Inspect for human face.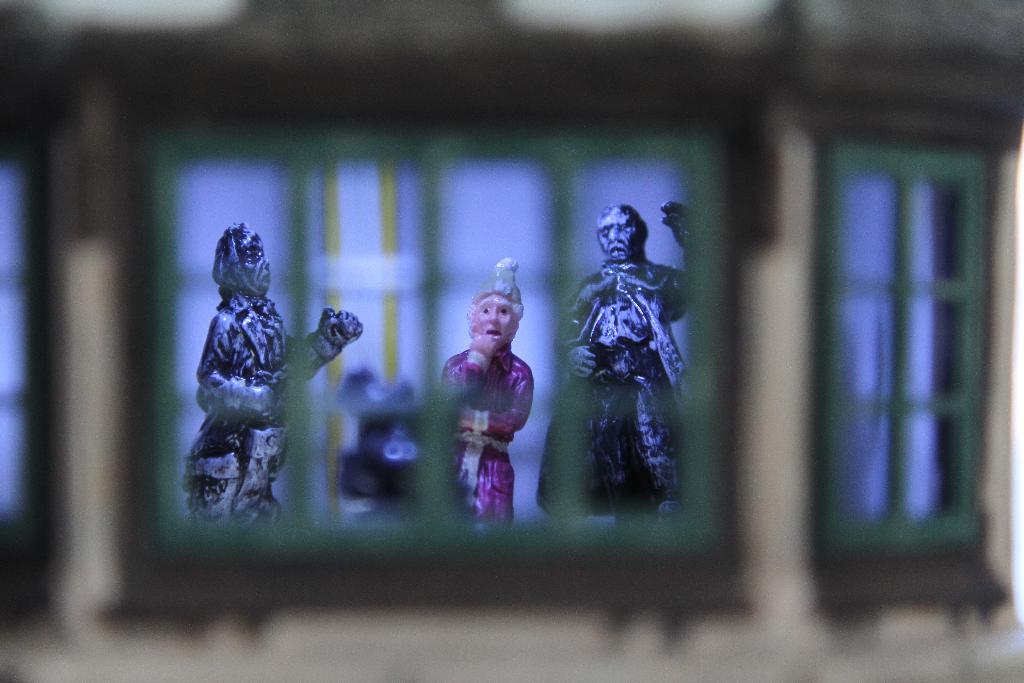
Inspection: {"x1": 599, "y1": 220, "x2": 646, "y2": 258}.
